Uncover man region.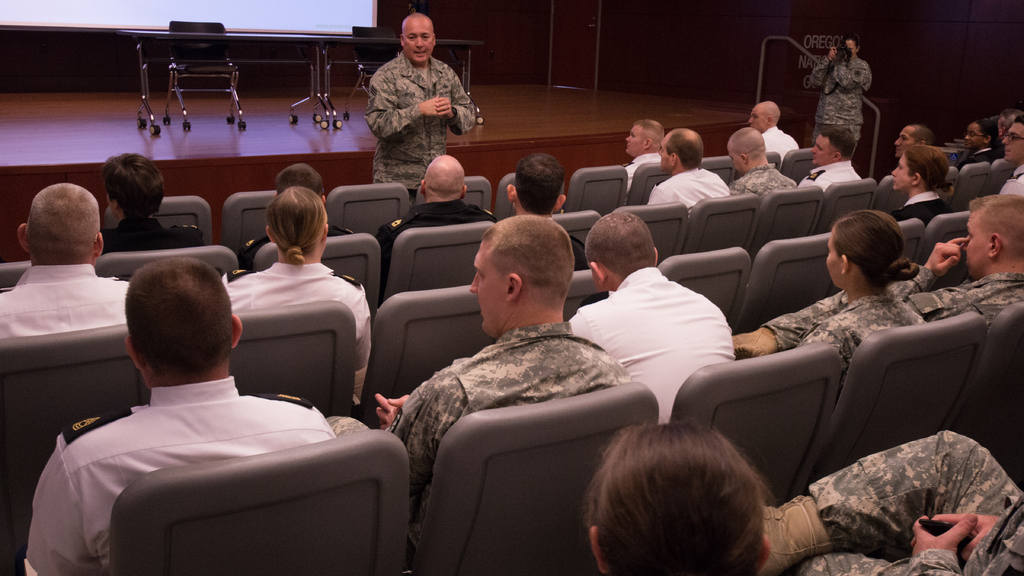
Uncovered: <region>745, 93, 794, 161</region>.
